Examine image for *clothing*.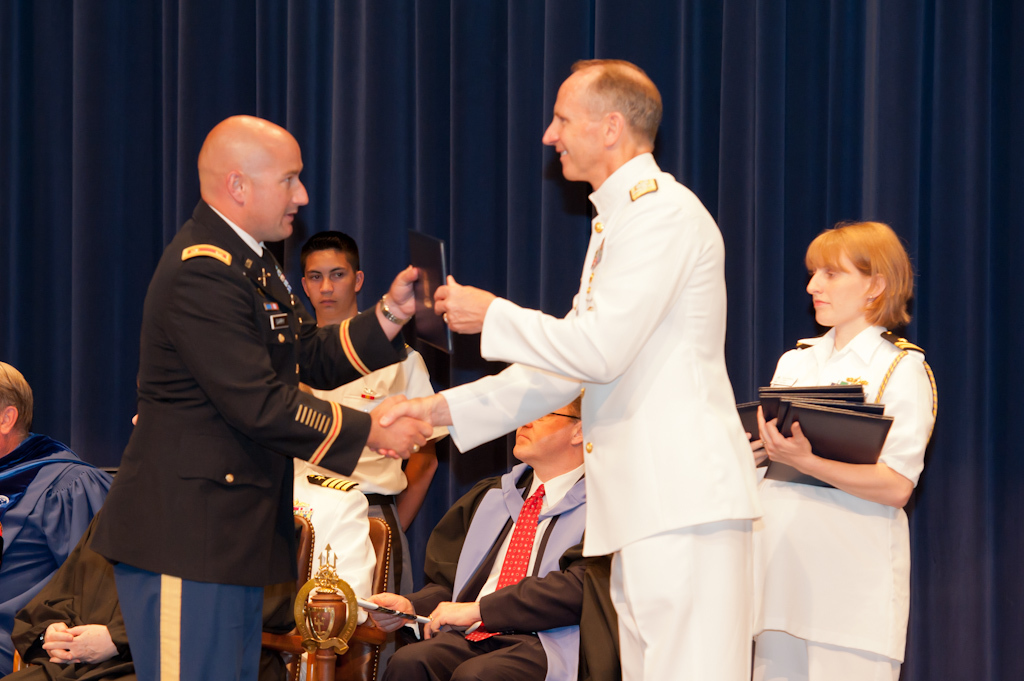
Examination result: pyautogui.locateOnScreen(748, 327, 934, 680).
